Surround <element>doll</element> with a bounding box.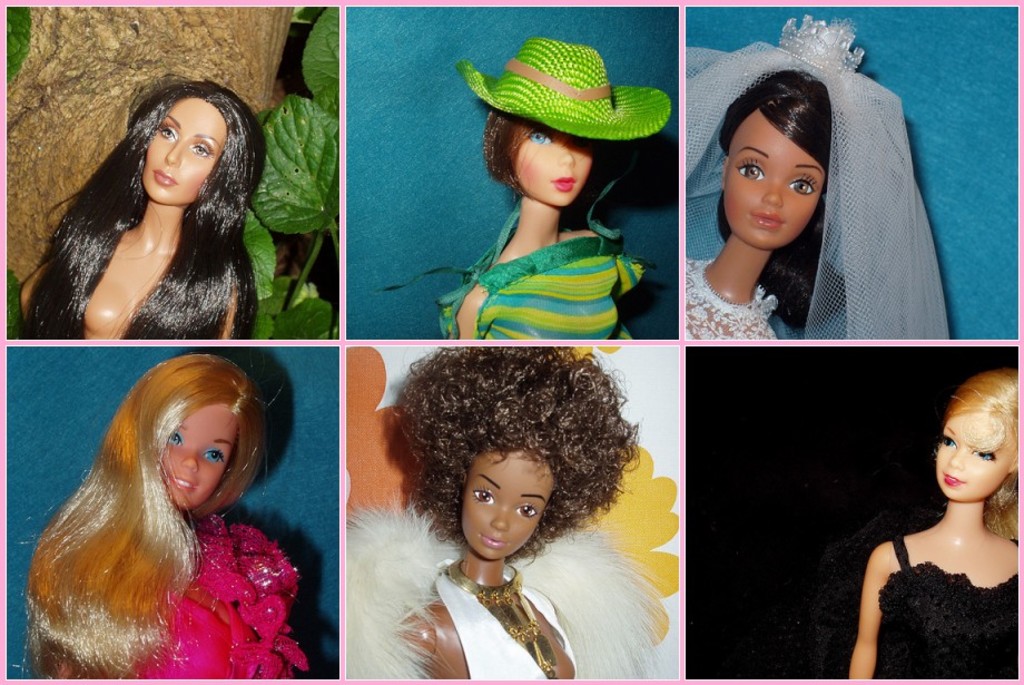
24/74/258/342.
